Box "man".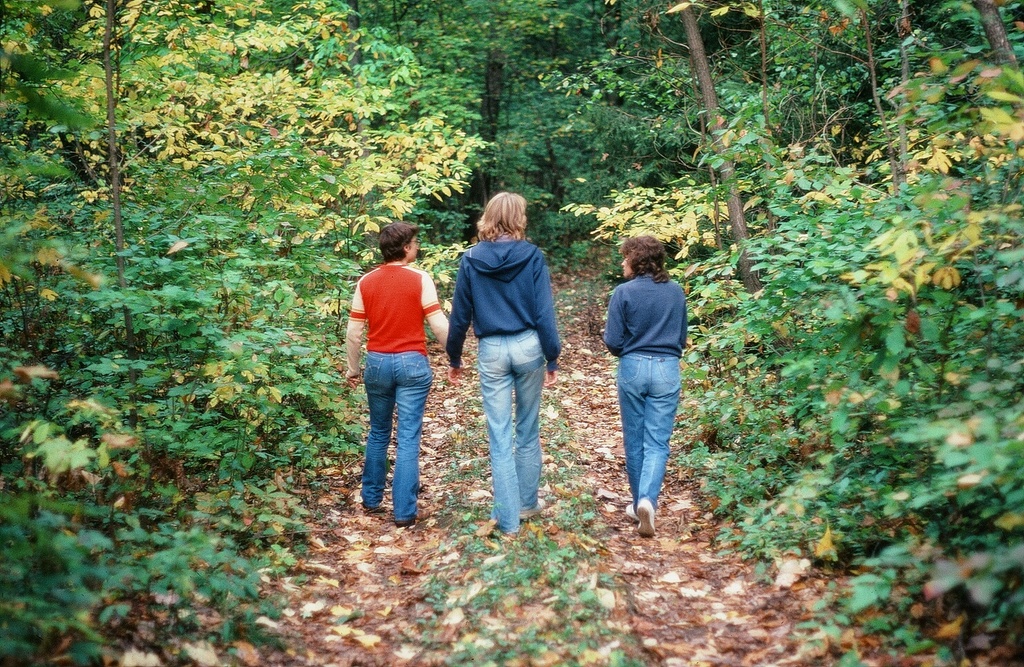
bbox(444, 193, 556, 536).
